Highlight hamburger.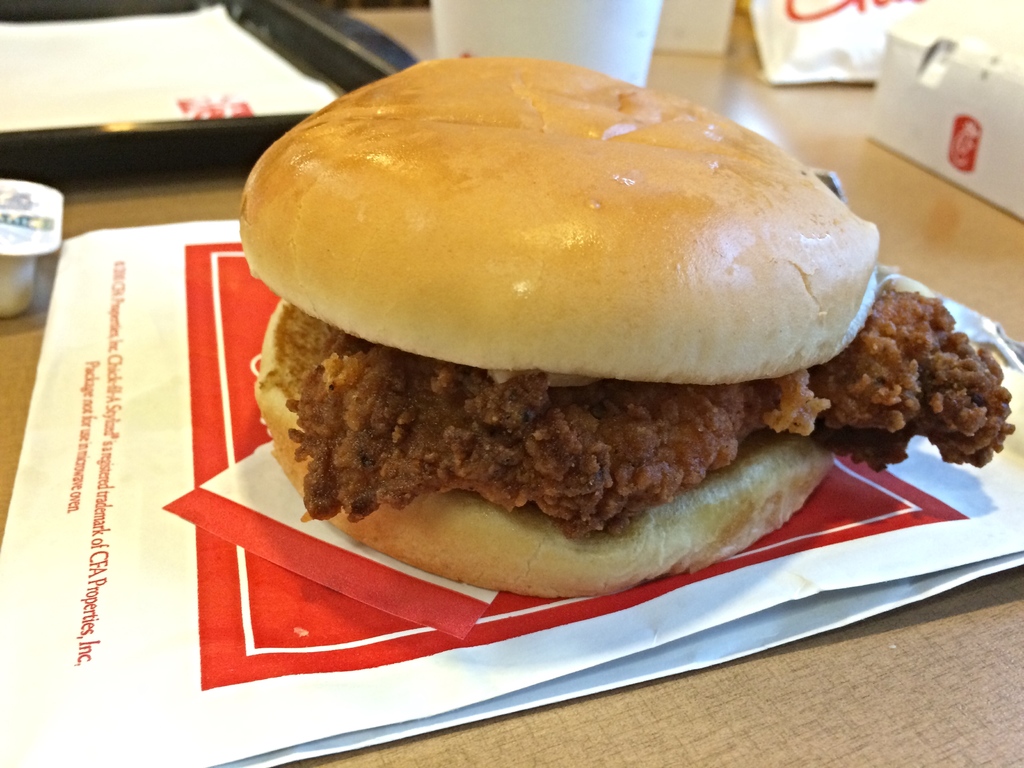
Highlighted region: 236, 58, 1011, 595.
